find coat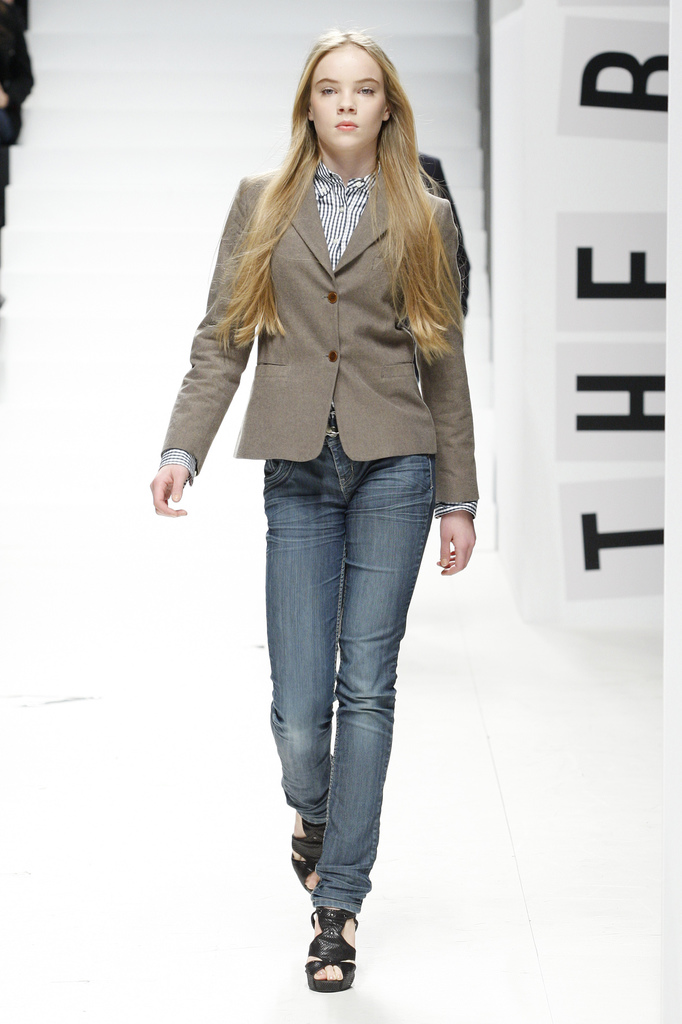
<region>157, 144, 479, 531</region>
